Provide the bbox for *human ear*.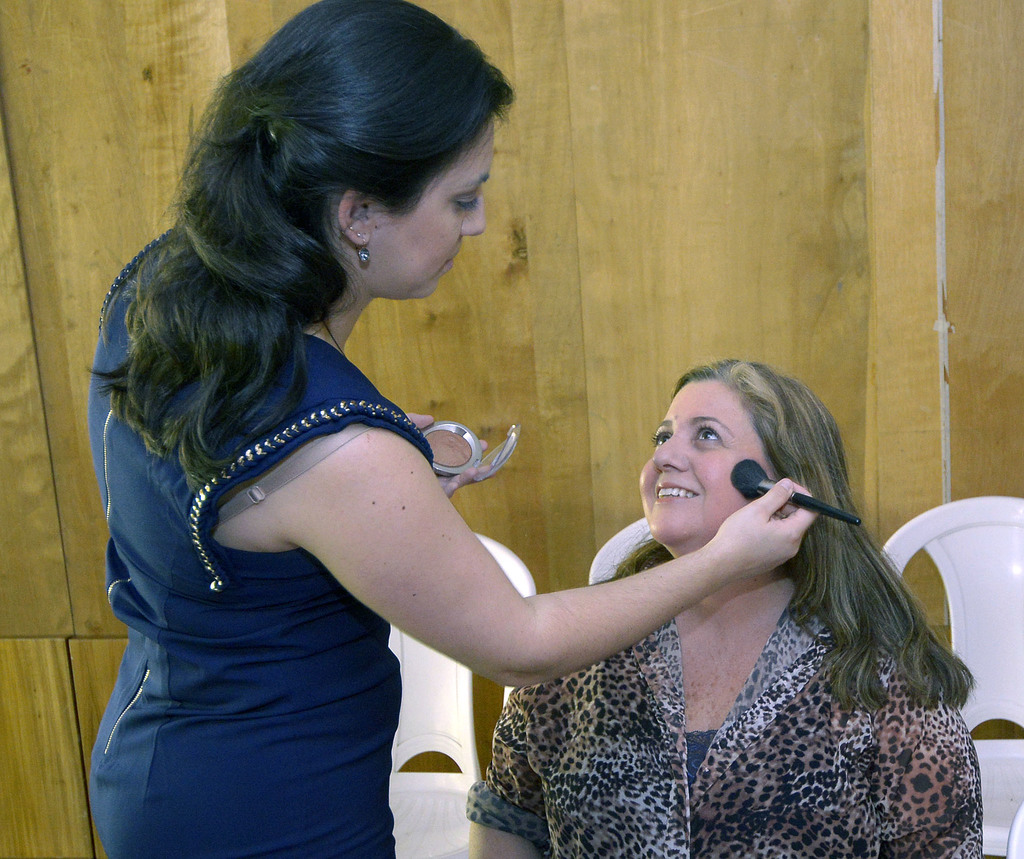
bbox=(339, 189, 368, 245).
